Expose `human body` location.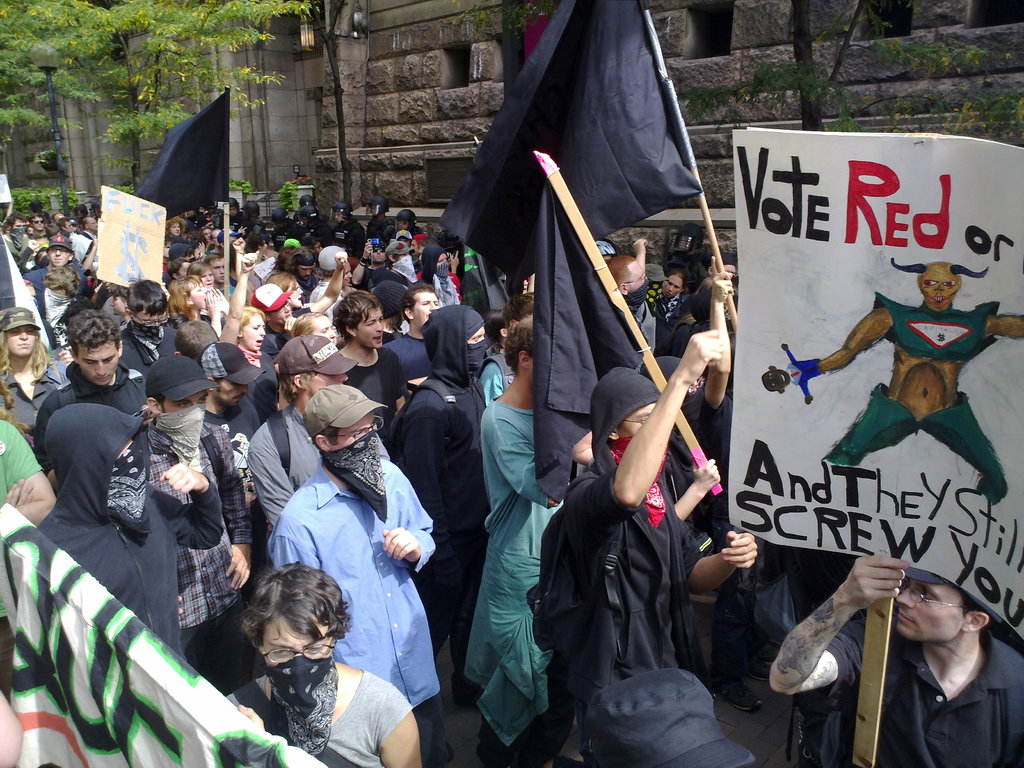
Exposed at <box>216,260,278,423</box>.
